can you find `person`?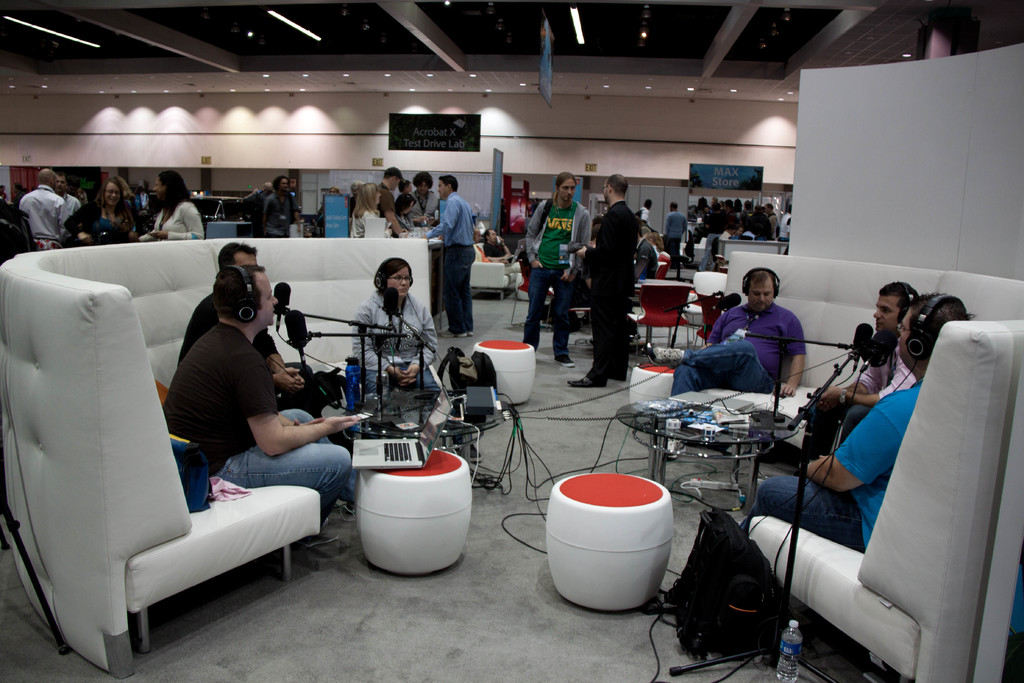
Yes, bounding box: (803,280,924,470).
